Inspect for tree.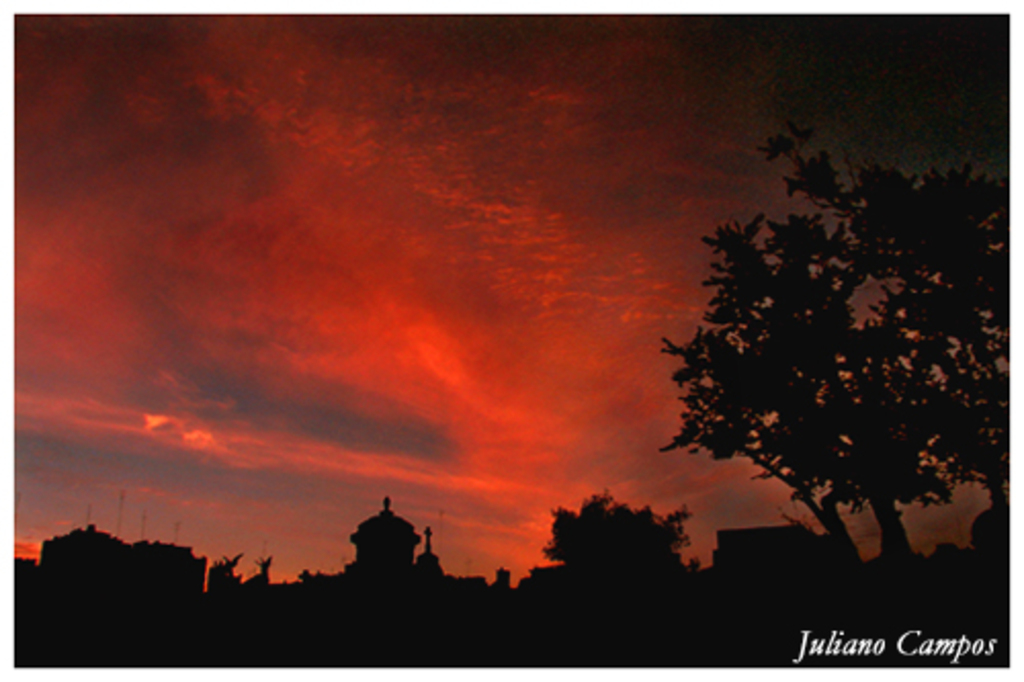
Inspection: bbox=[535, 485, 702, 676].
